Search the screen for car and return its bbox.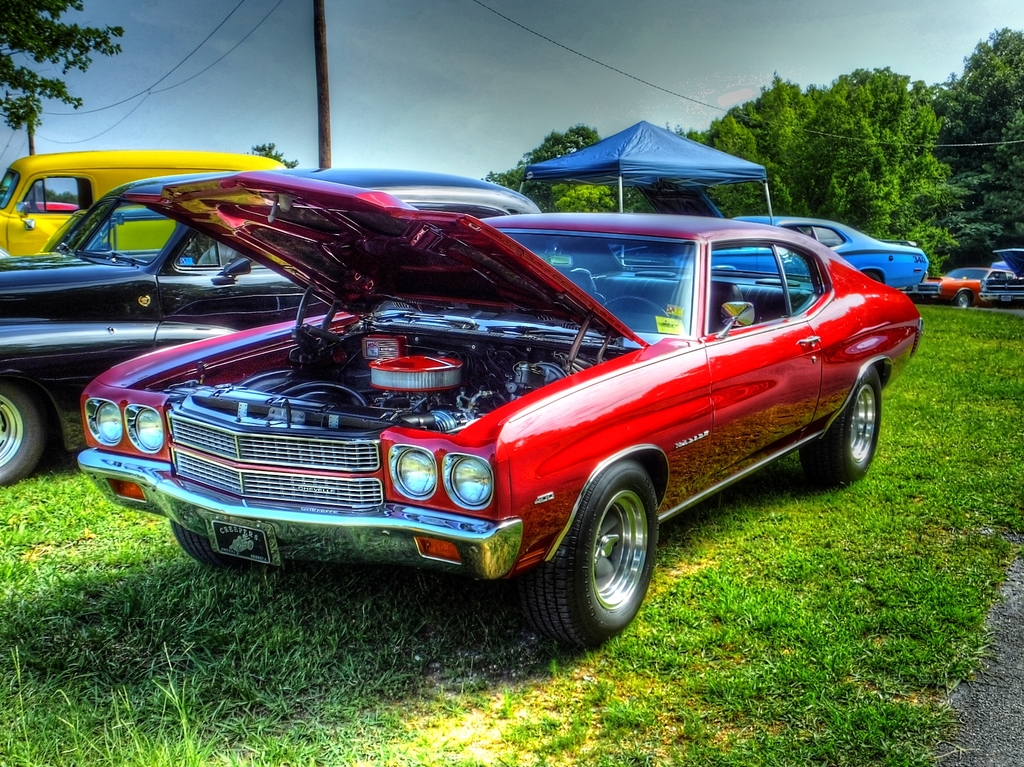
Found: (77,171,924,656).
